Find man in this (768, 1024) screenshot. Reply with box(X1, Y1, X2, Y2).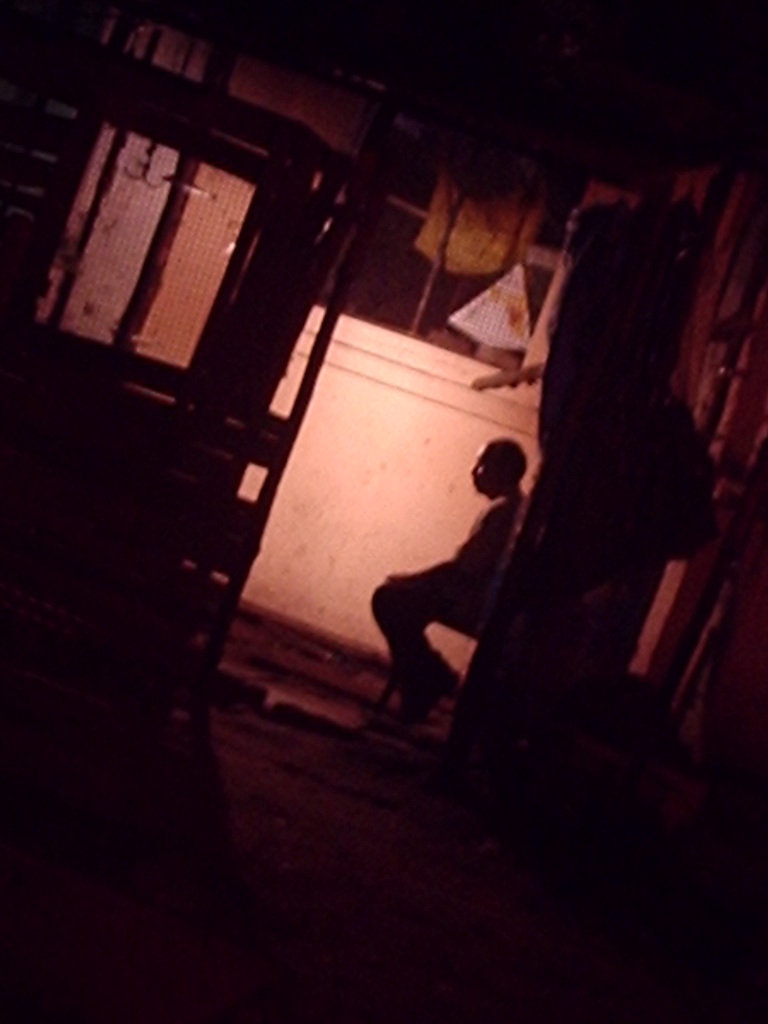
box(371, 432, 524, 726).
